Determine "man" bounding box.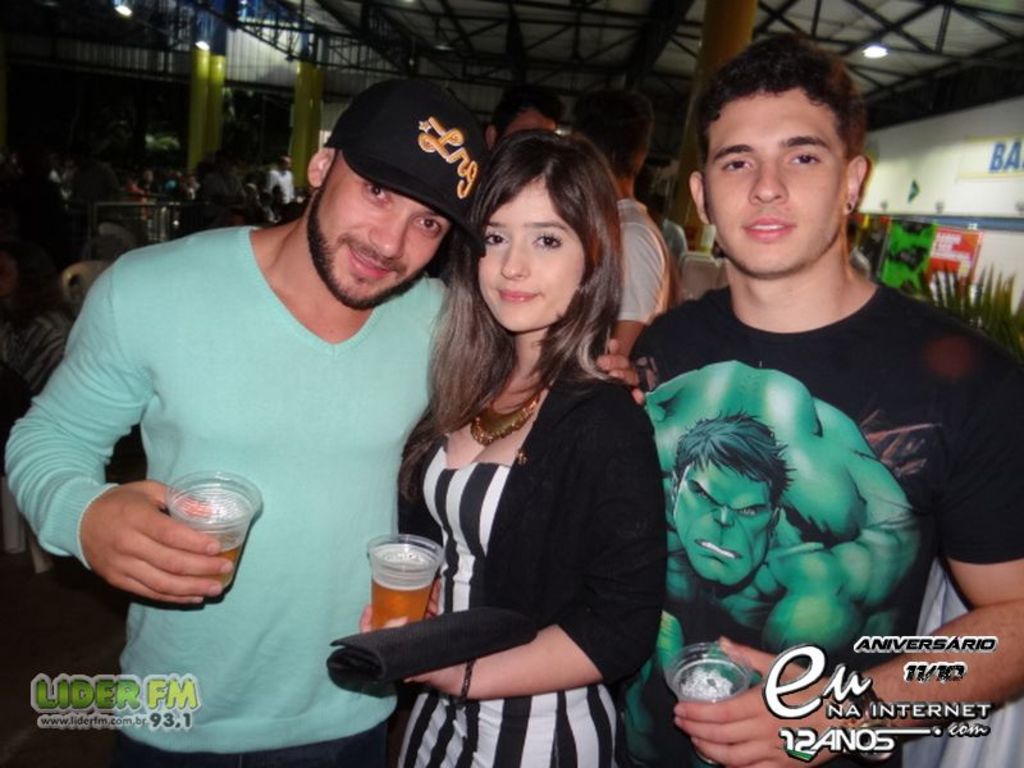
Determined: box=[631, 35, 1023, 767].
